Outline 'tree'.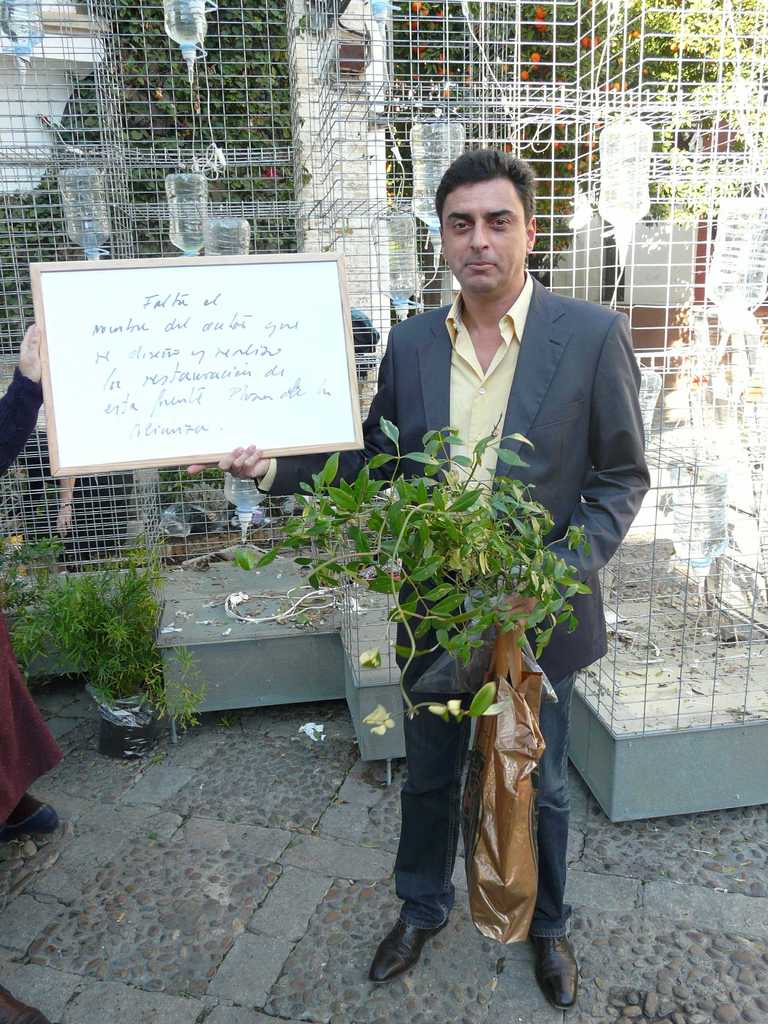
Outline: detection(63, 0, 767, 284).
